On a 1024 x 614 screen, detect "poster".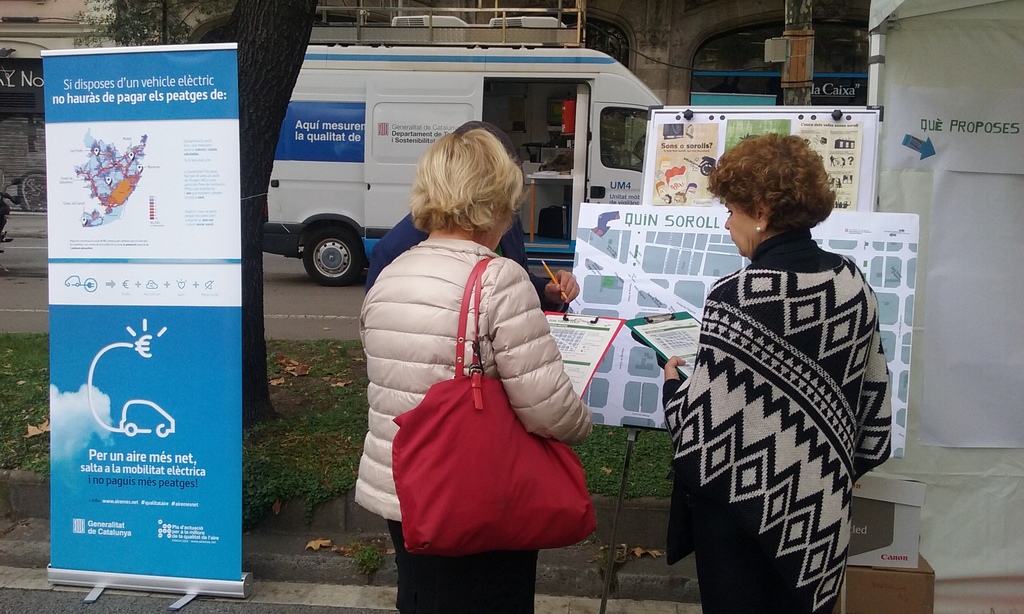
locate(639, 314, 701, 379).
